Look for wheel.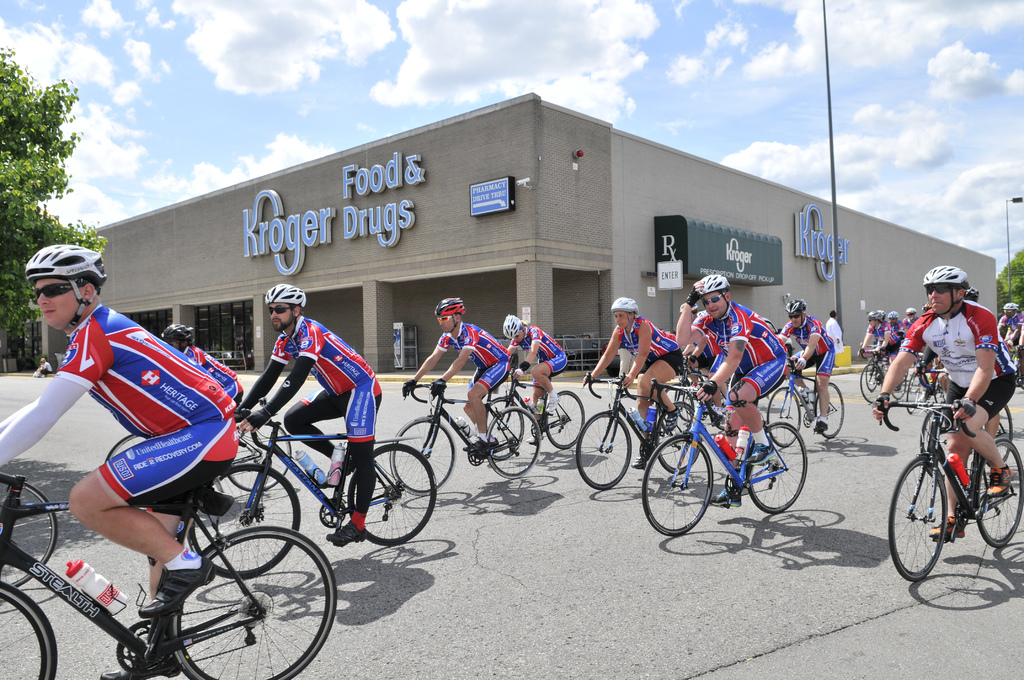
Found: detection(575, 413, 631, 492).
